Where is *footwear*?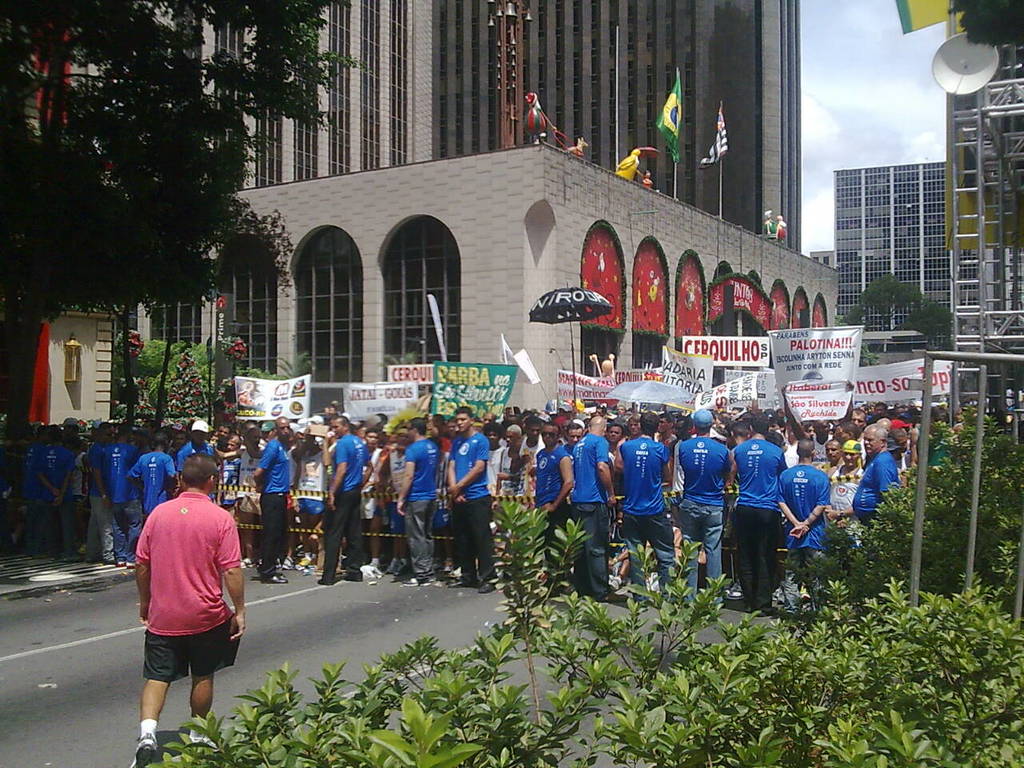
crop(402, 578, 425, 586).
